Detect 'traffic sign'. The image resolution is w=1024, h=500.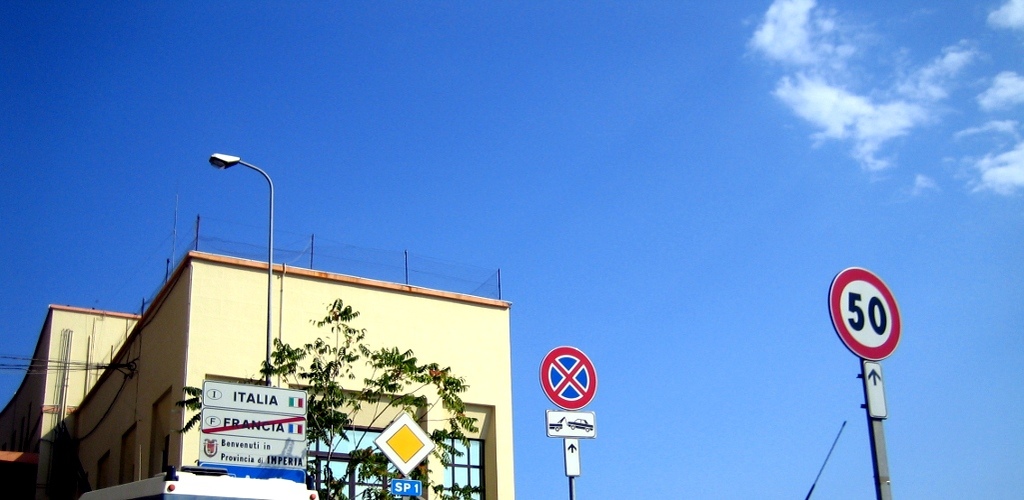
Rect(540, 345, 594, 411).
